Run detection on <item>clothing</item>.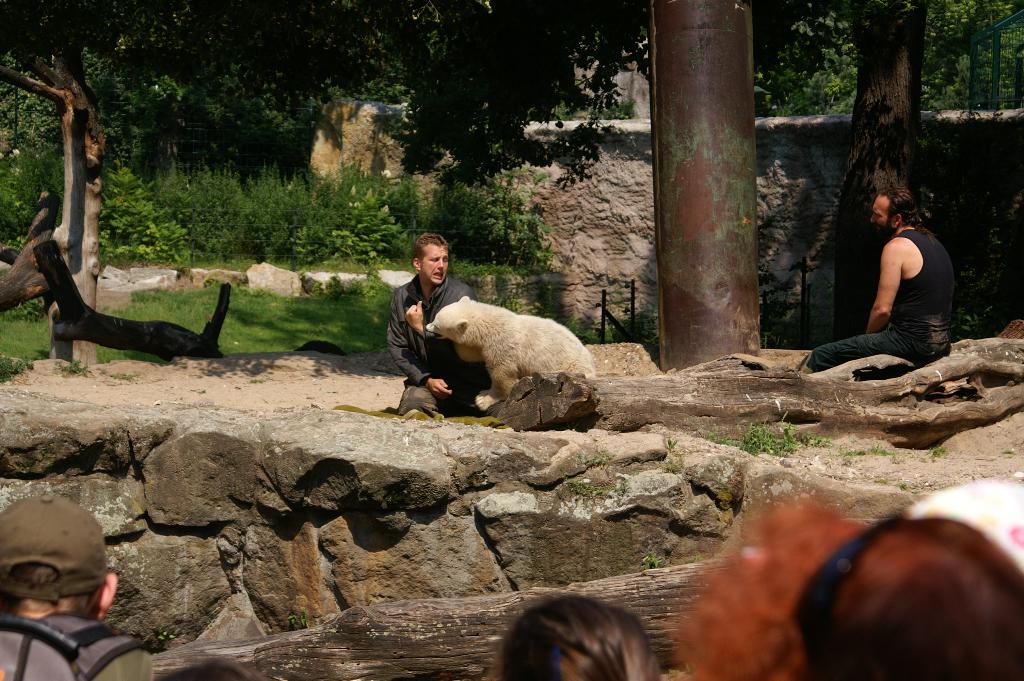
Result: box=[381, 267, 474, 410].
